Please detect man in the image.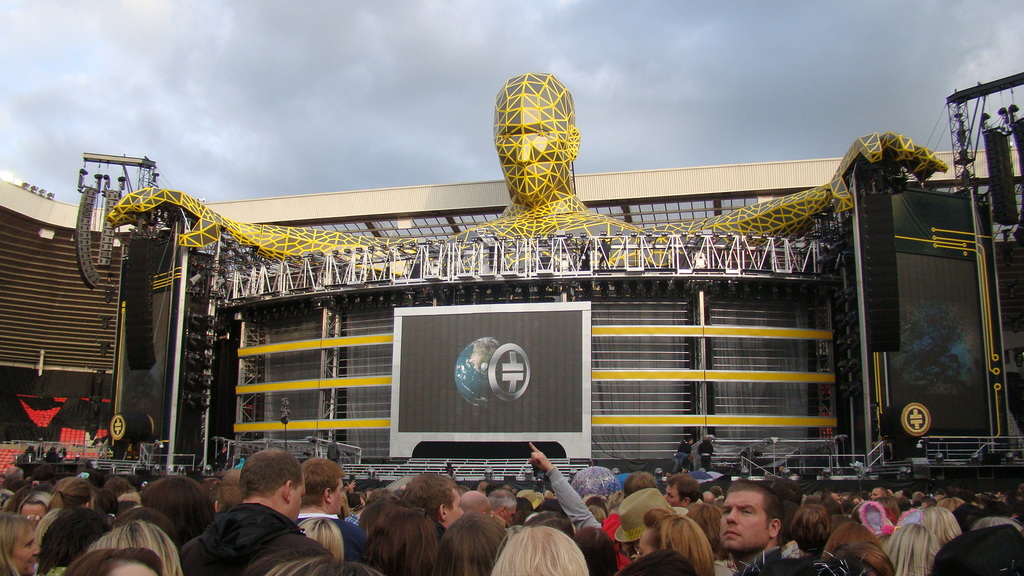
BBox(692, 474, 824, 570).
